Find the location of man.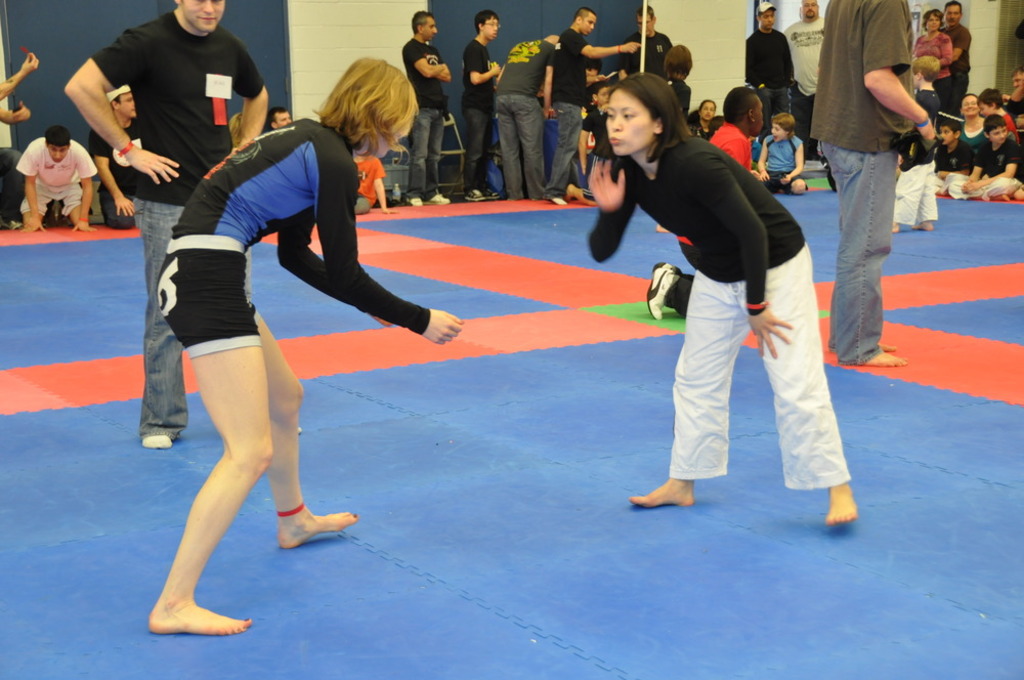
Location: (547,7,640,212).
